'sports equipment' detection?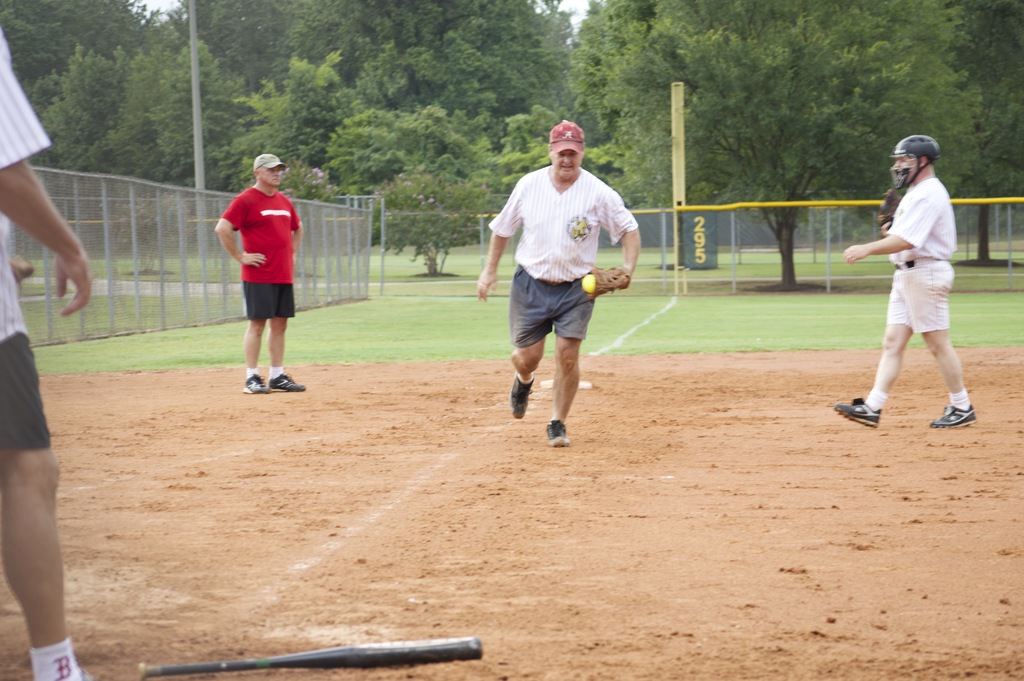
detection(508, 372, 536, 420)
